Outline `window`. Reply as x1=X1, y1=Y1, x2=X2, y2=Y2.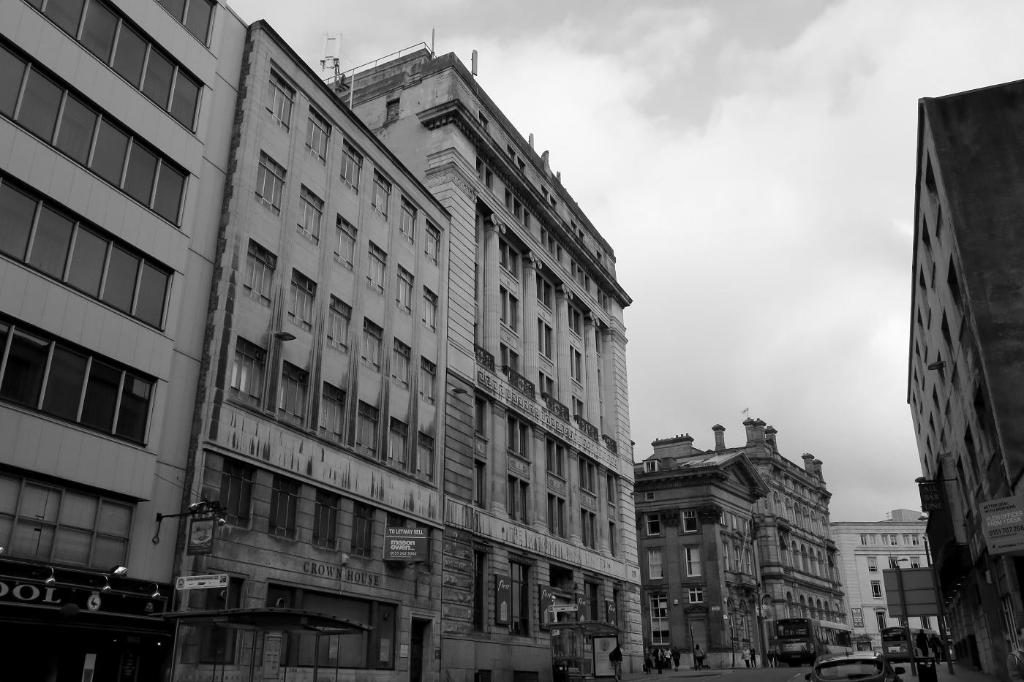
x1=542, y1=184, x2=549, y2=204.
